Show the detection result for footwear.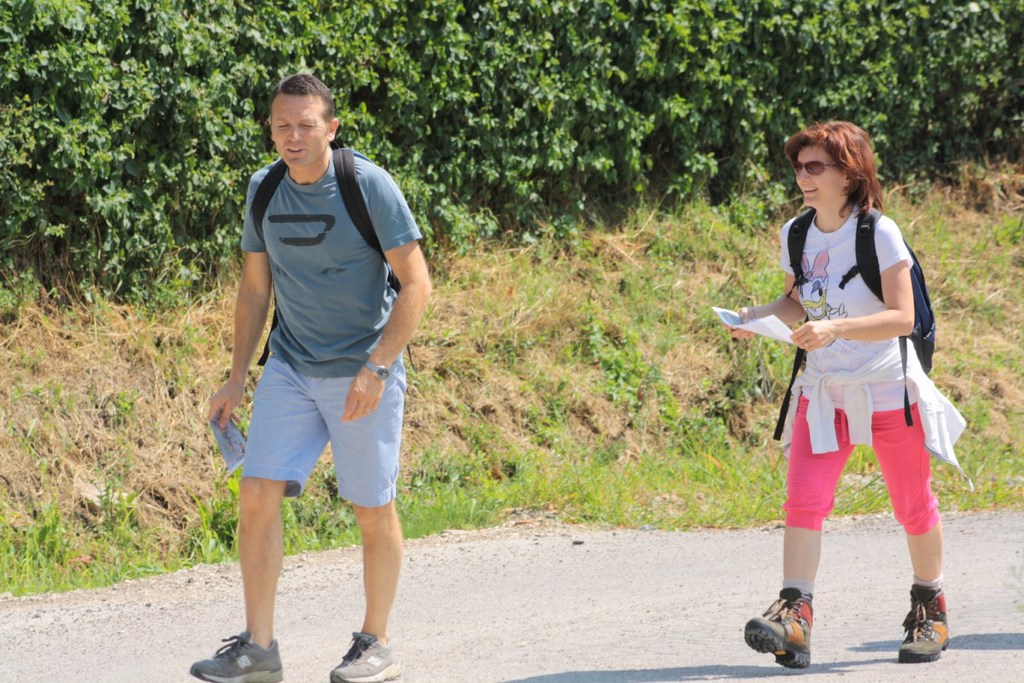
l=332, t=631, r=404, b=682.
